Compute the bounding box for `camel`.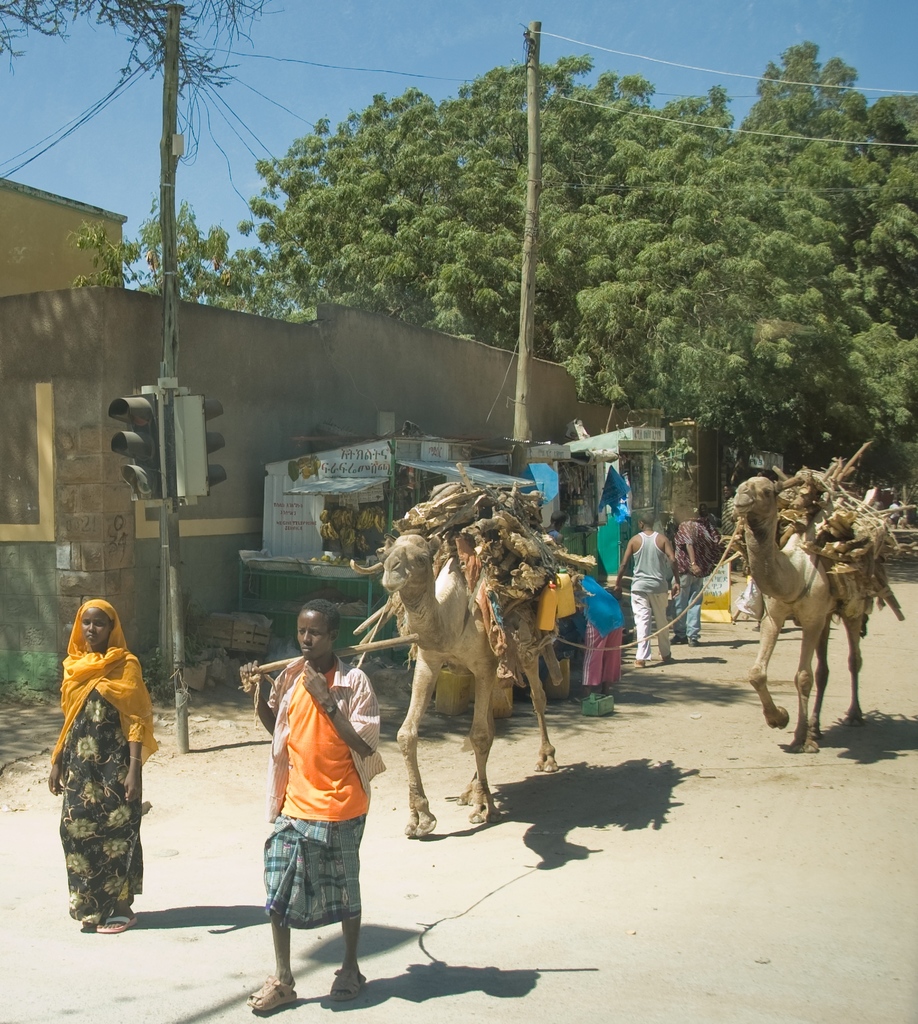
<region>733, 479, 869, 765</region>.
